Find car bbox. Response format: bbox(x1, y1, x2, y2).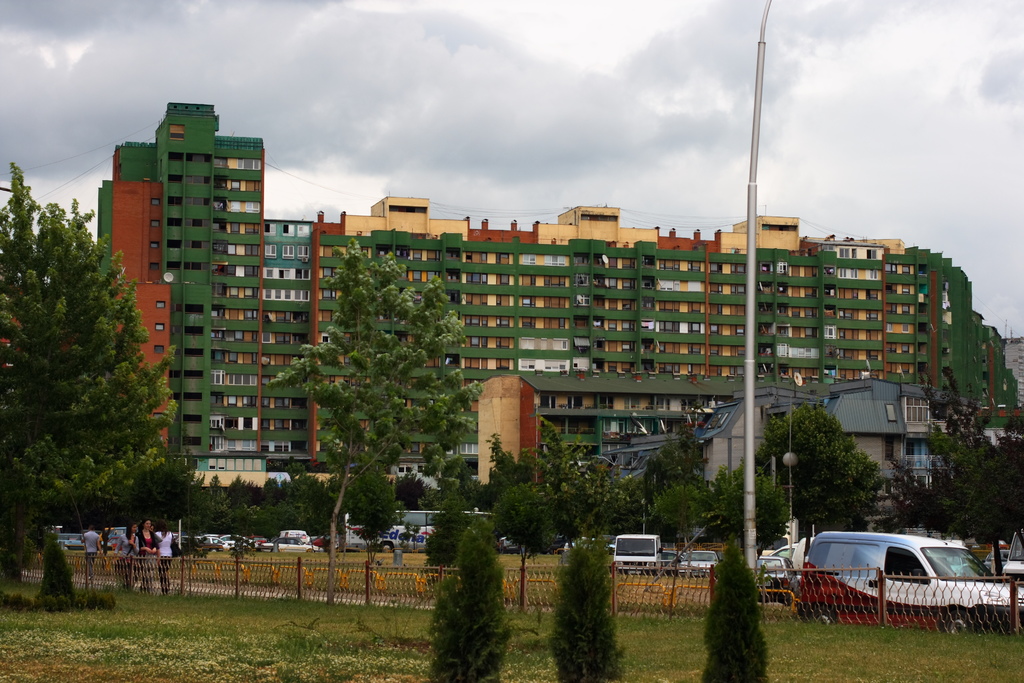
bbox(100, 524, 159, 557).
